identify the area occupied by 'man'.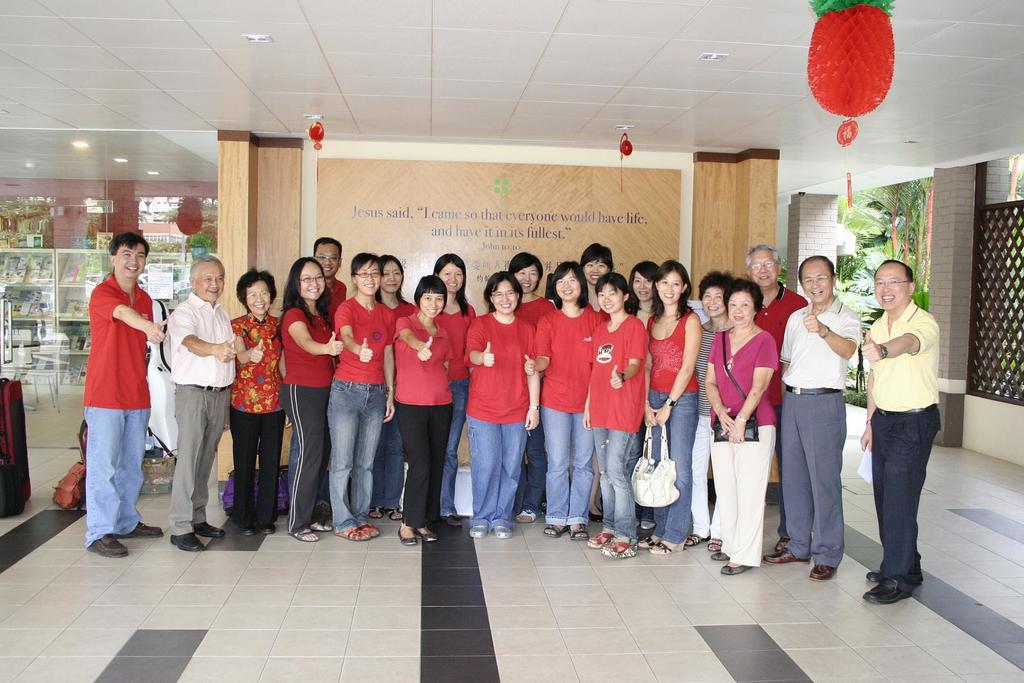
Area: left=309, top=230, right=346, bottom=339.
